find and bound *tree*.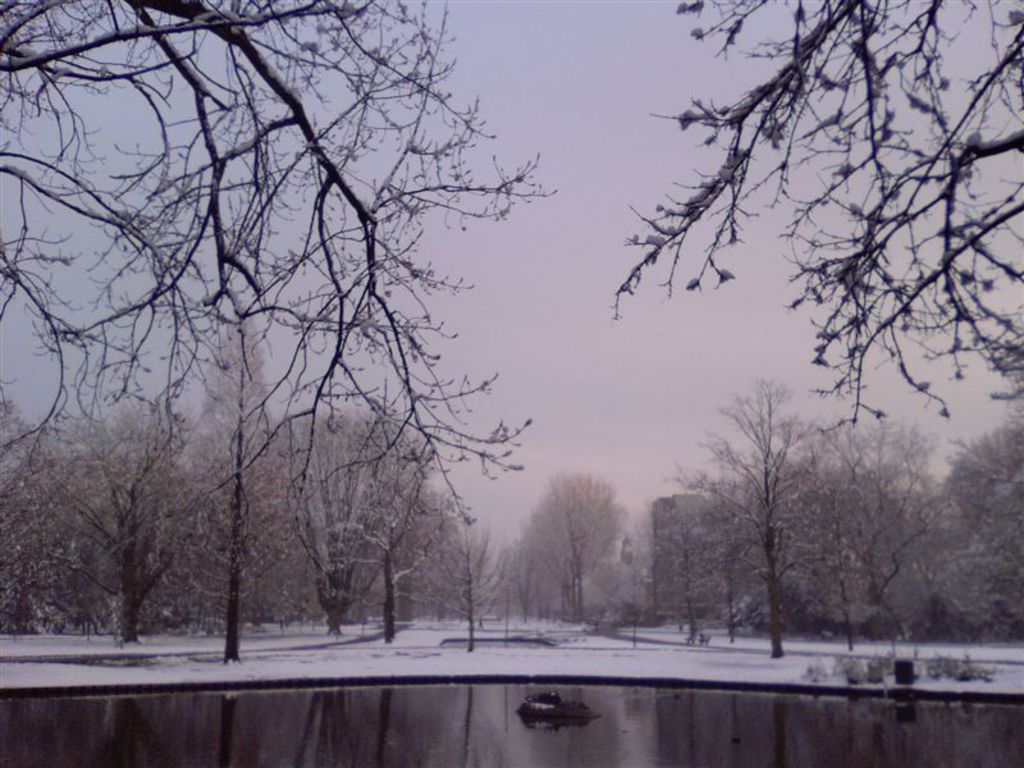
Bound: {"x1": 667, "y1": 372, "x2": 876, "y2": 657}.
